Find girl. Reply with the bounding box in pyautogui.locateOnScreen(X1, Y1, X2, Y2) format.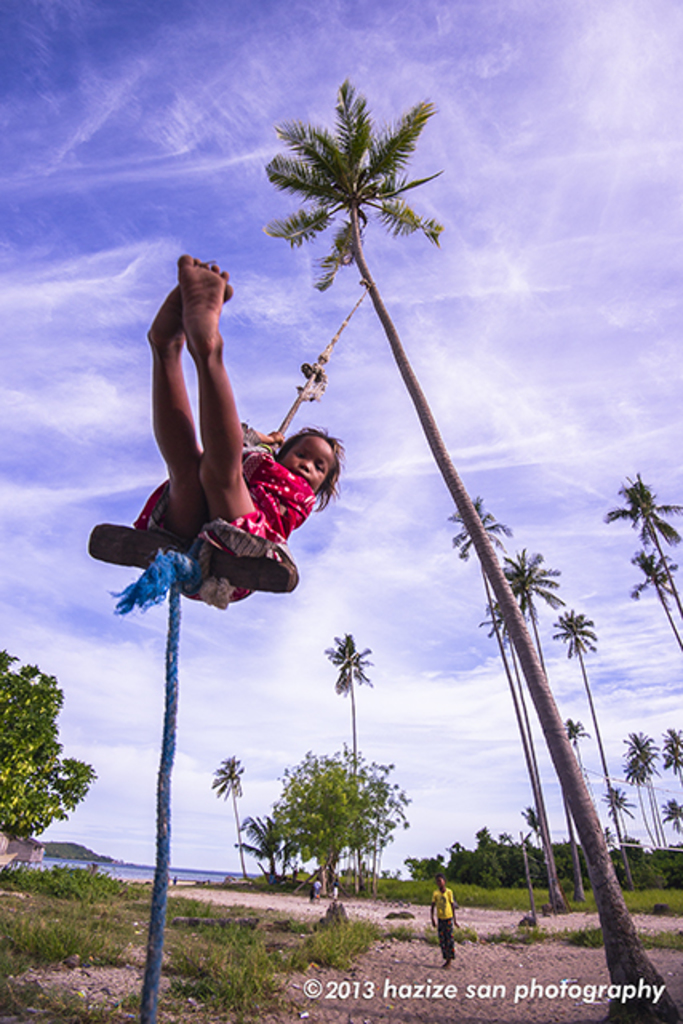
pyautogui.locateOnScreen(83, 355, 371, 645).
